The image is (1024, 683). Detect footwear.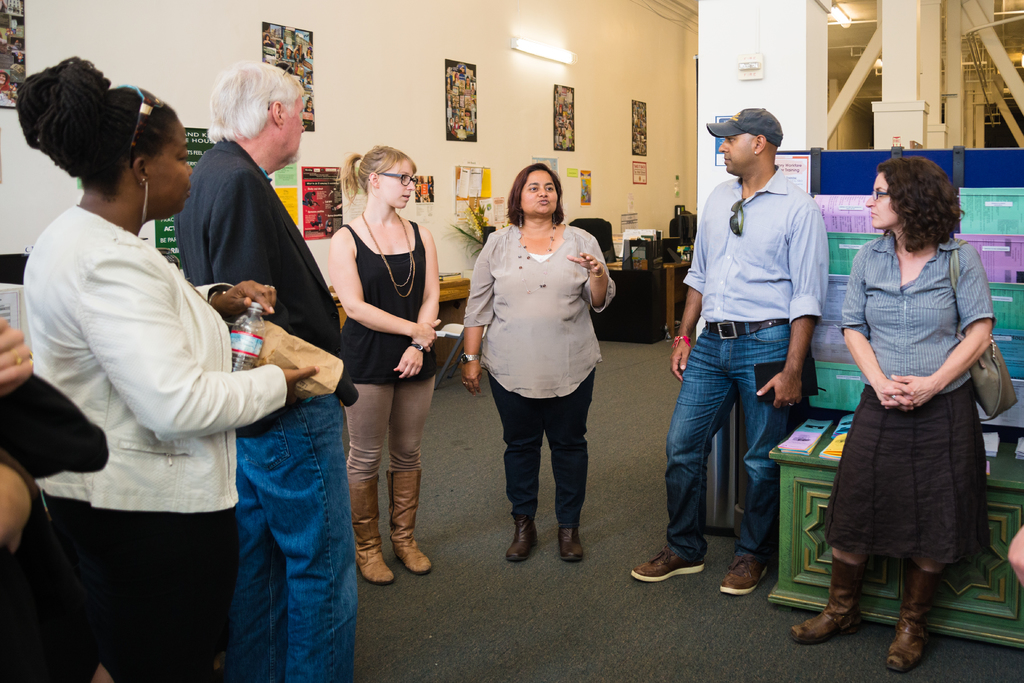
Detection: (554,533,582,565).
